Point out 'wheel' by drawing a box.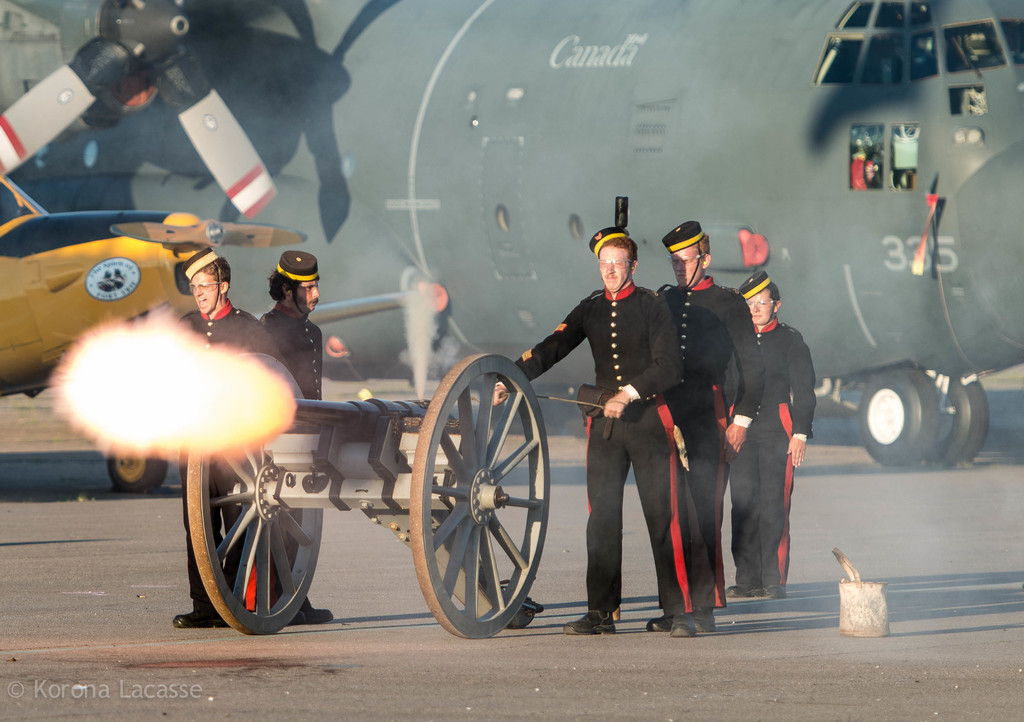
pyautogui.locateOnScreen(108, 444, 169, 493).
